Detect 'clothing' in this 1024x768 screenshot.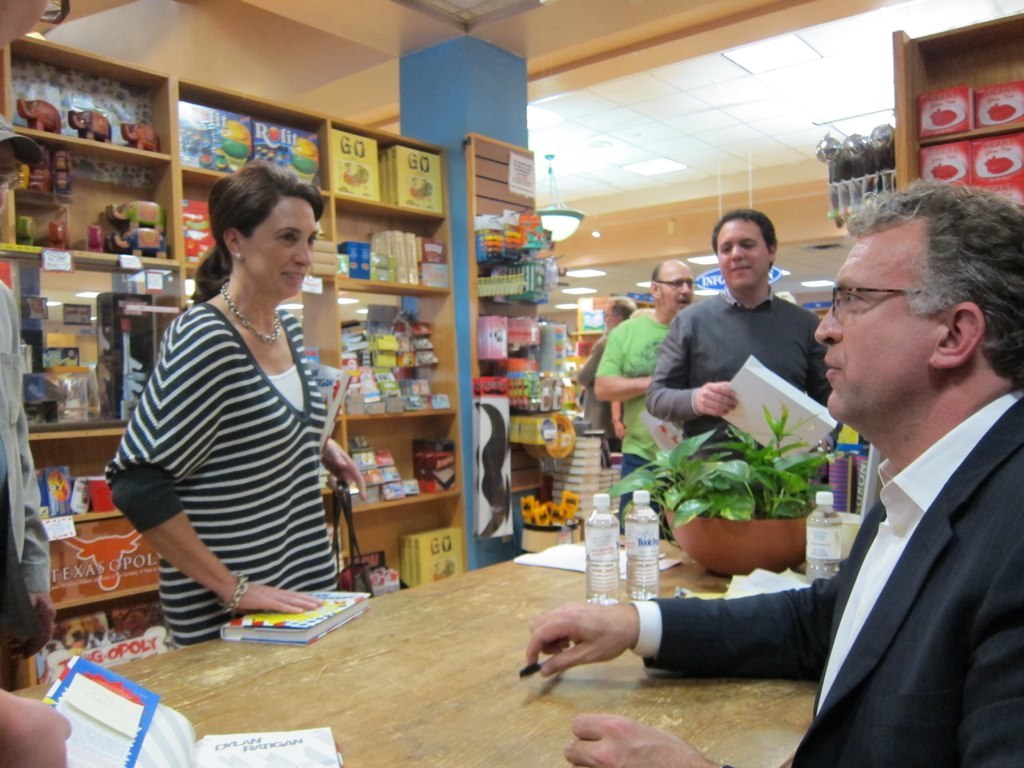
Detection: [573, 333, 635, 465].
